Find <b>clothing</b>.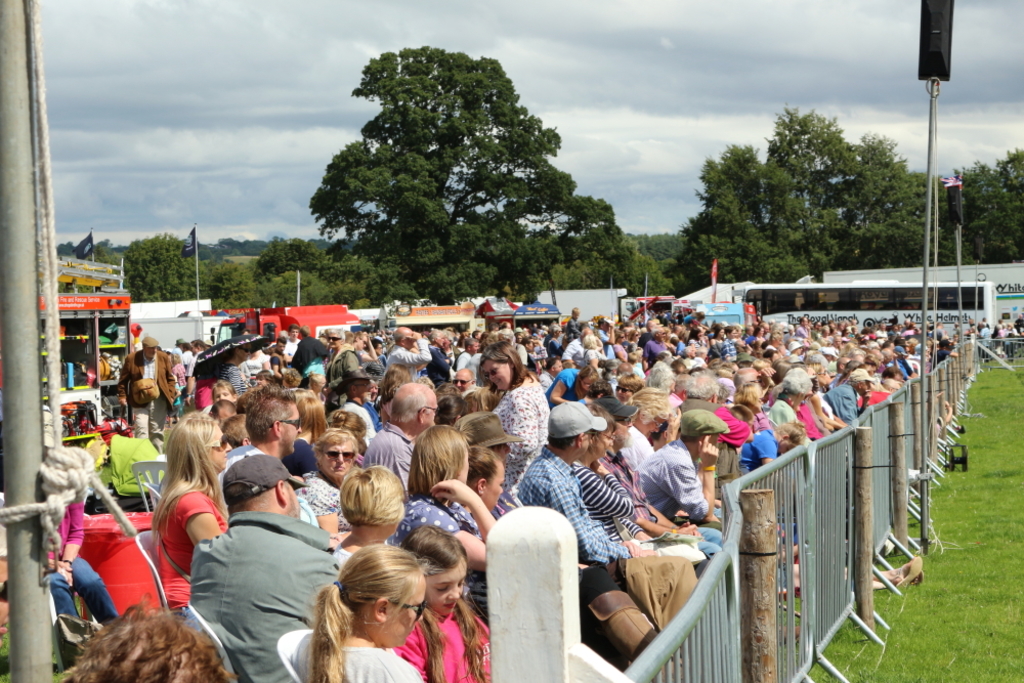
{"x1": 298, "y1": 637, "x2": 428, "y2": 682}.
